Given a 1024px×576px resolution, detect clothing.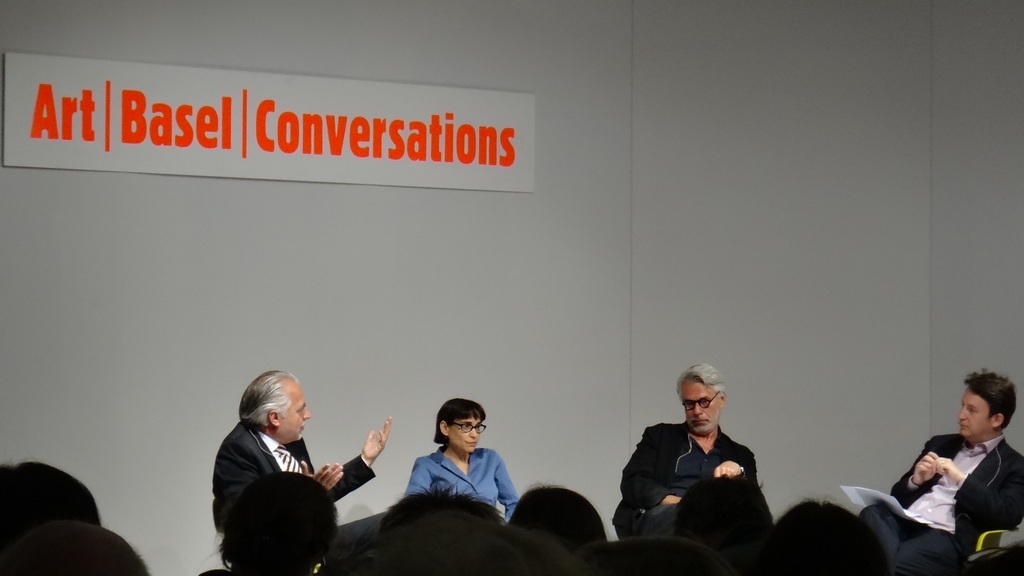
400,444,517,521.
